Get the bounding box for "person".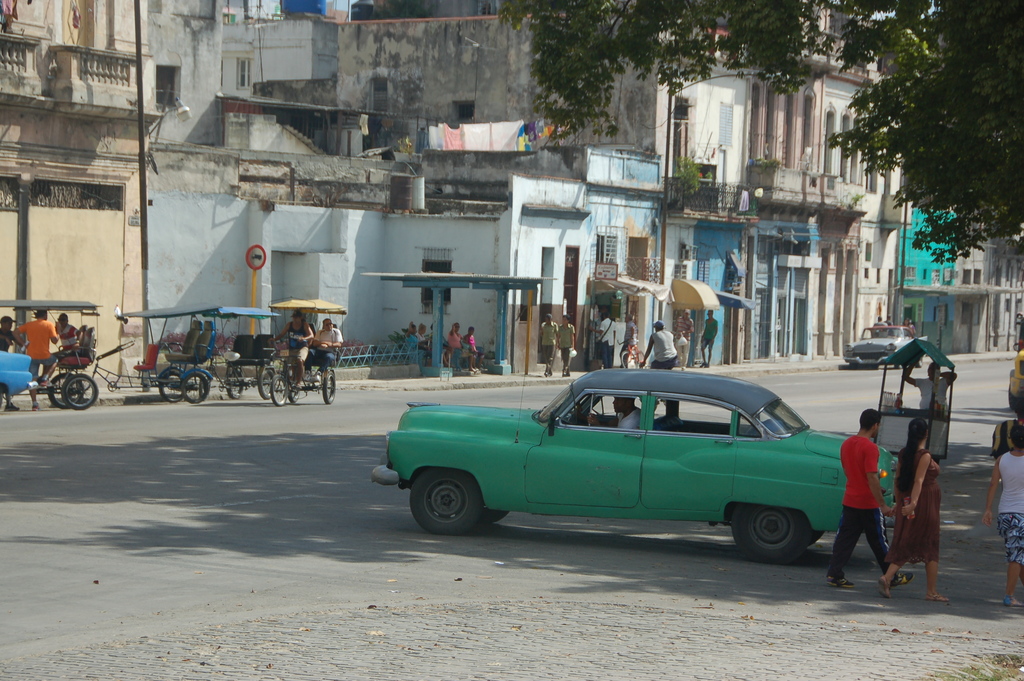
box=[589, 313, 615, 372].
